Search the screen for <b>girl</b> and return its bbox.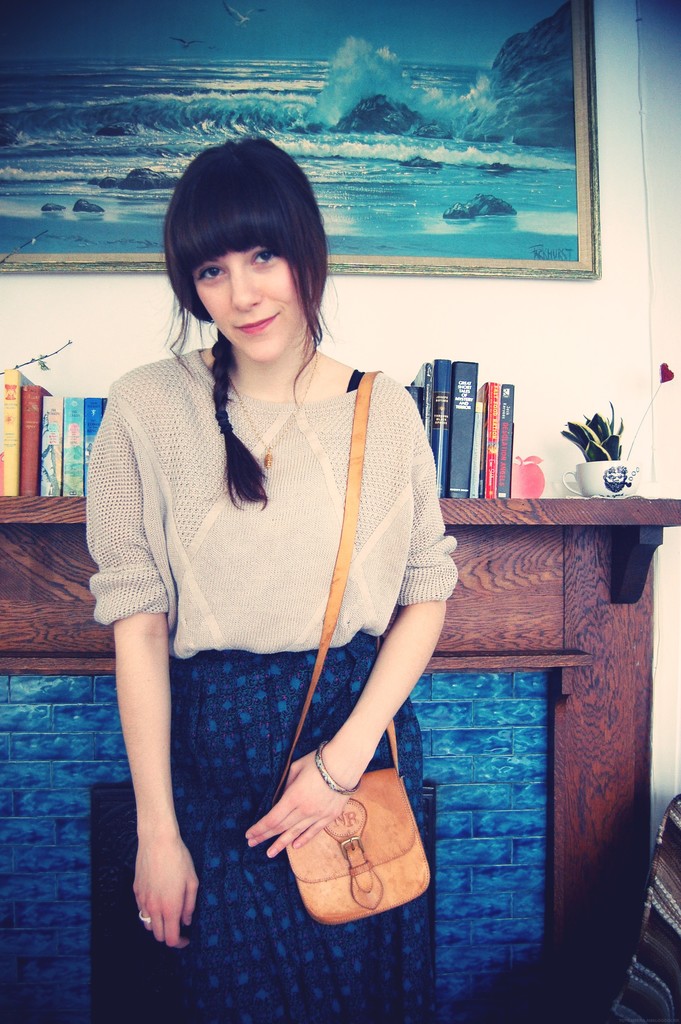
Found: l=83, t=128, r=459, b=1023.
